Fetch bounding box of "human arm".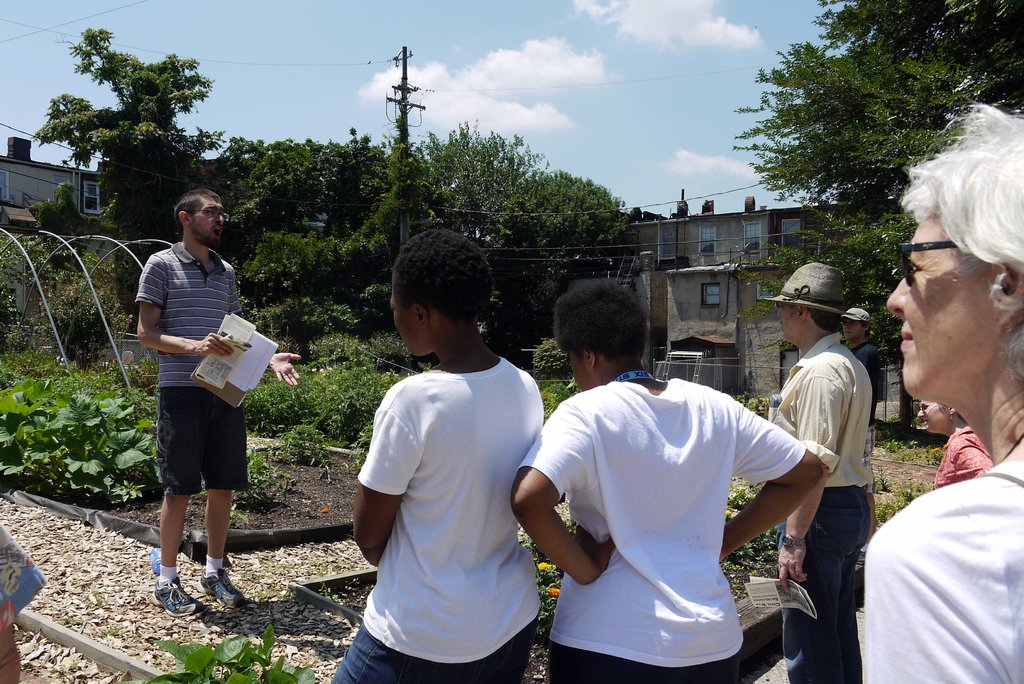
Bbox: (513,398,615,593).
